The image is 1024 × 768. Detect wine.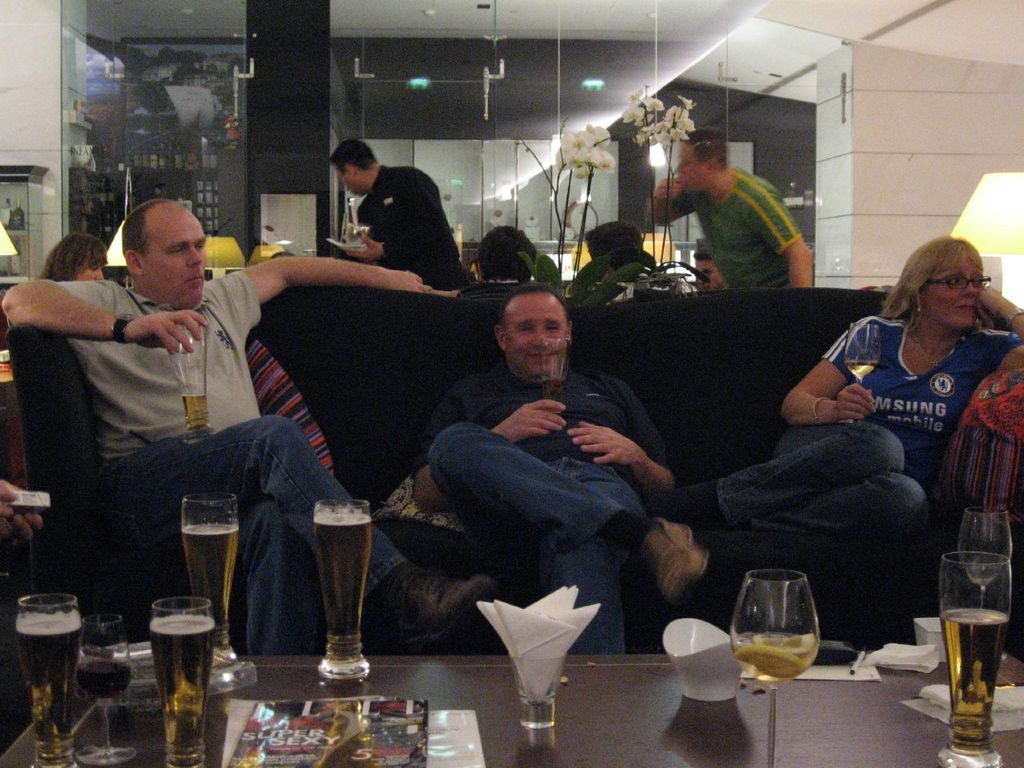
Detection: 147:608:213:766.
